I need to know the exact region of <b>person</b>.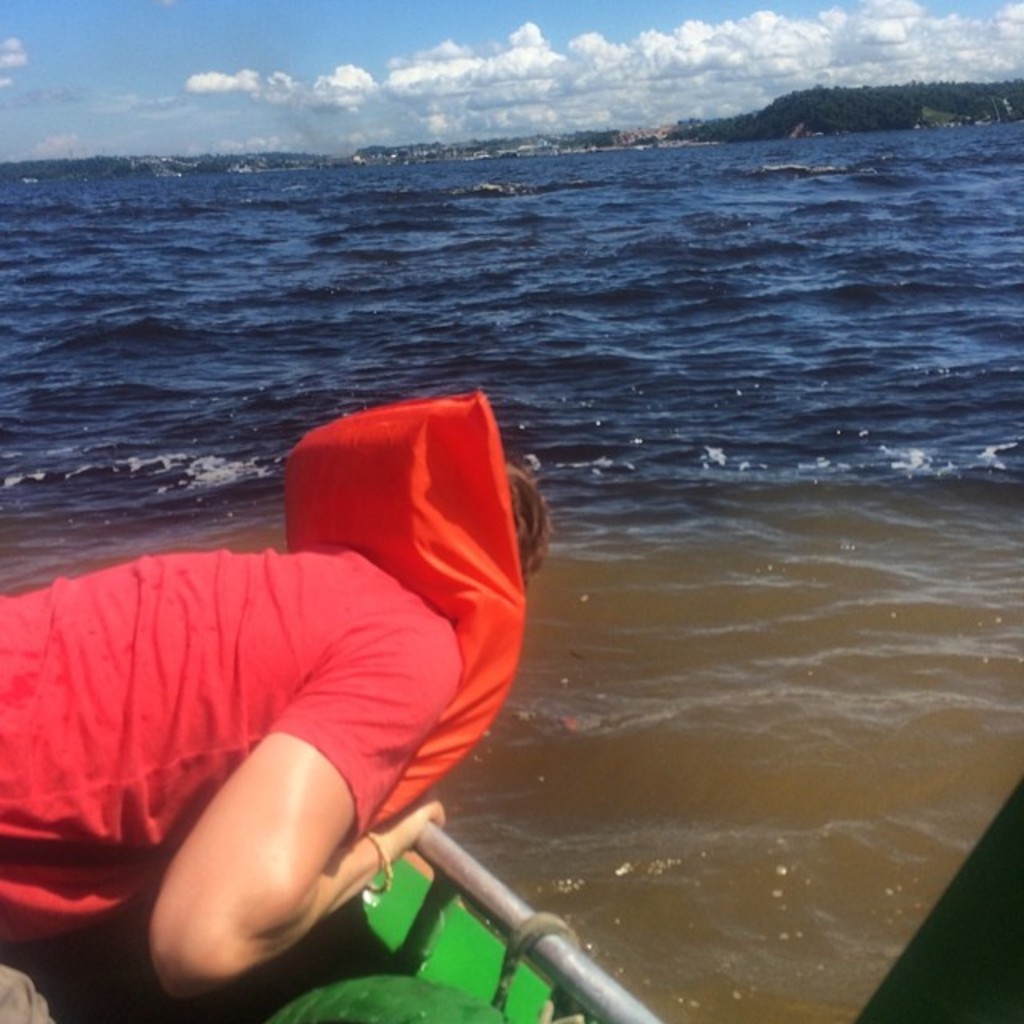
Region: <box>0,395,554,1022</box>.
